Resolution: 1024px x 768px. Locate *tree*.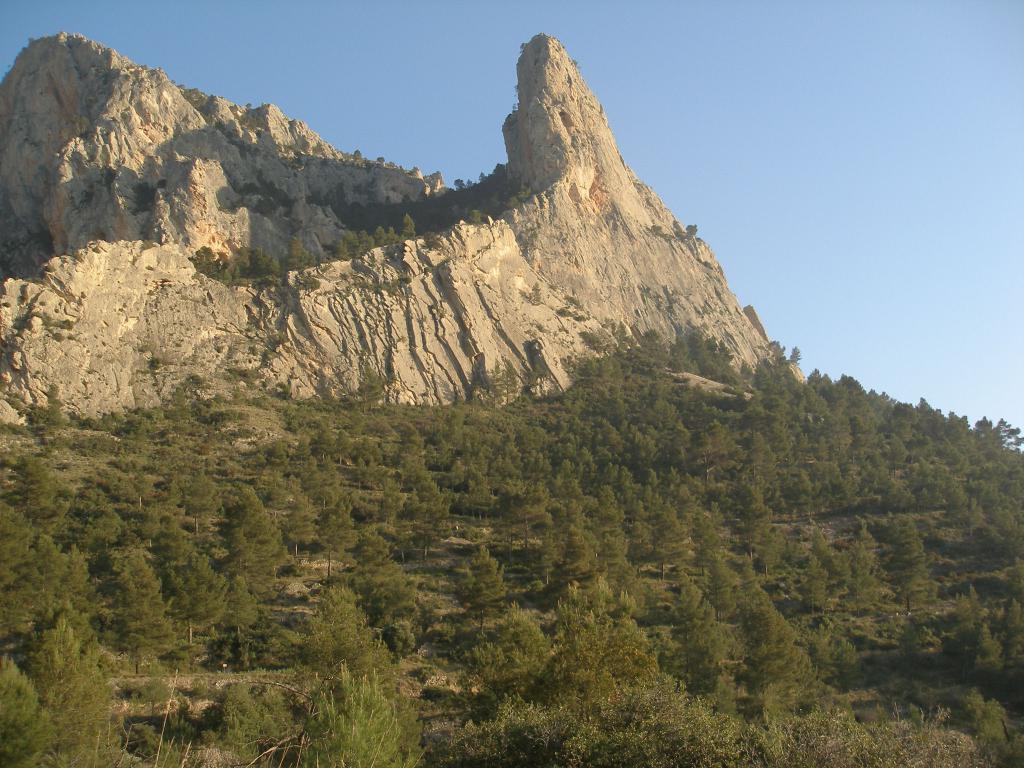
left=883, top=518, right=938, bottom=609.
